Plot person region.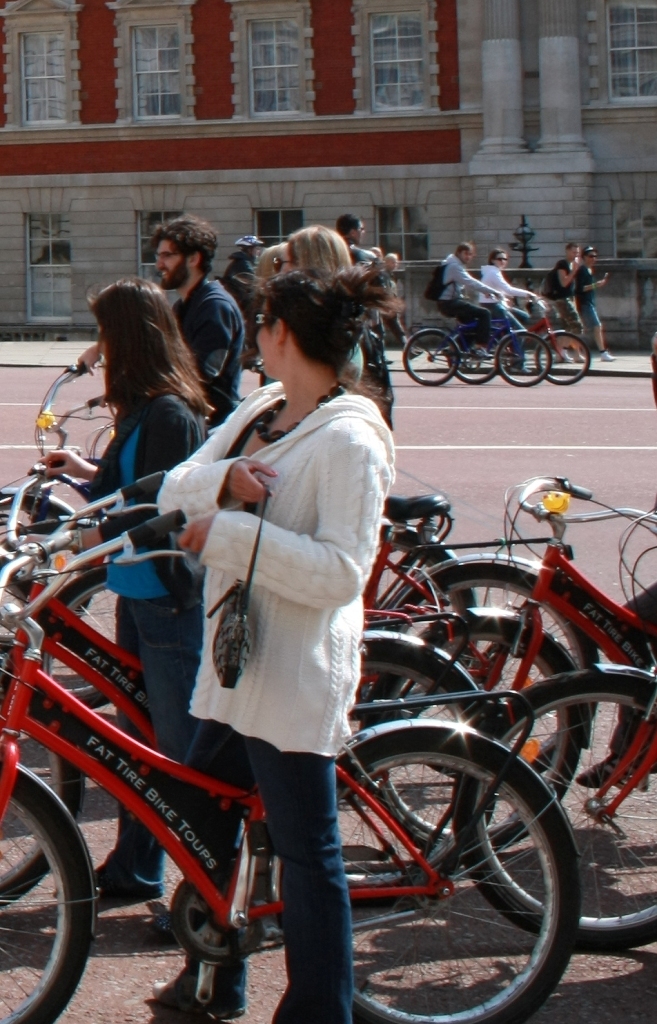
Plotted at (left=482, top=246, right=546, bottom=374).
